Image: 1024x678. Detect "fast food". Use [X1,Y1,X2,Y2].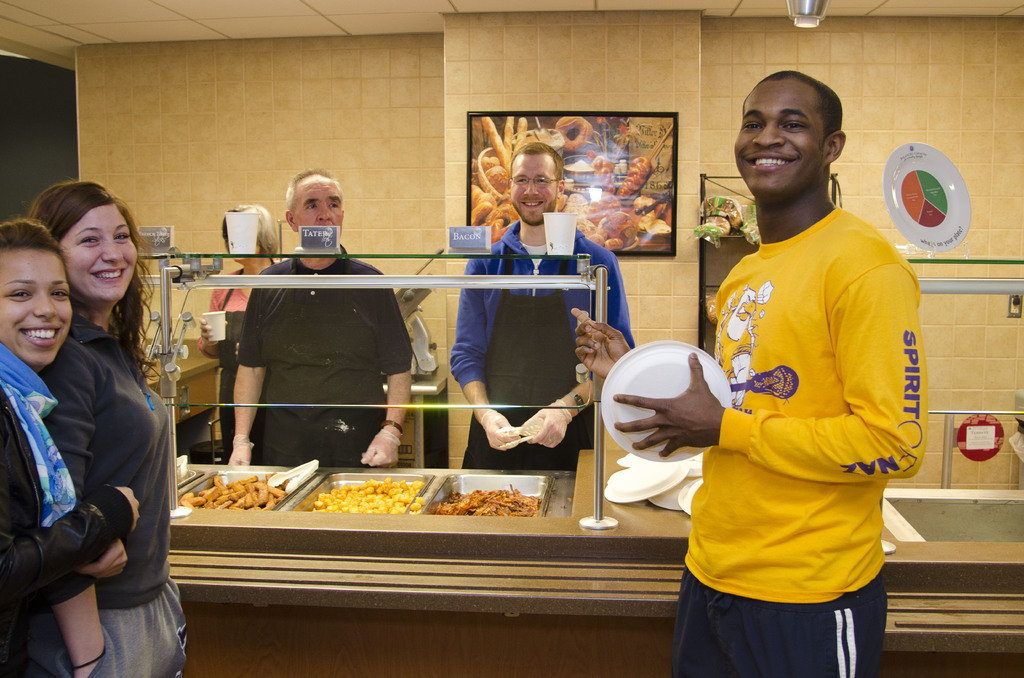
[185,476,287,503].
